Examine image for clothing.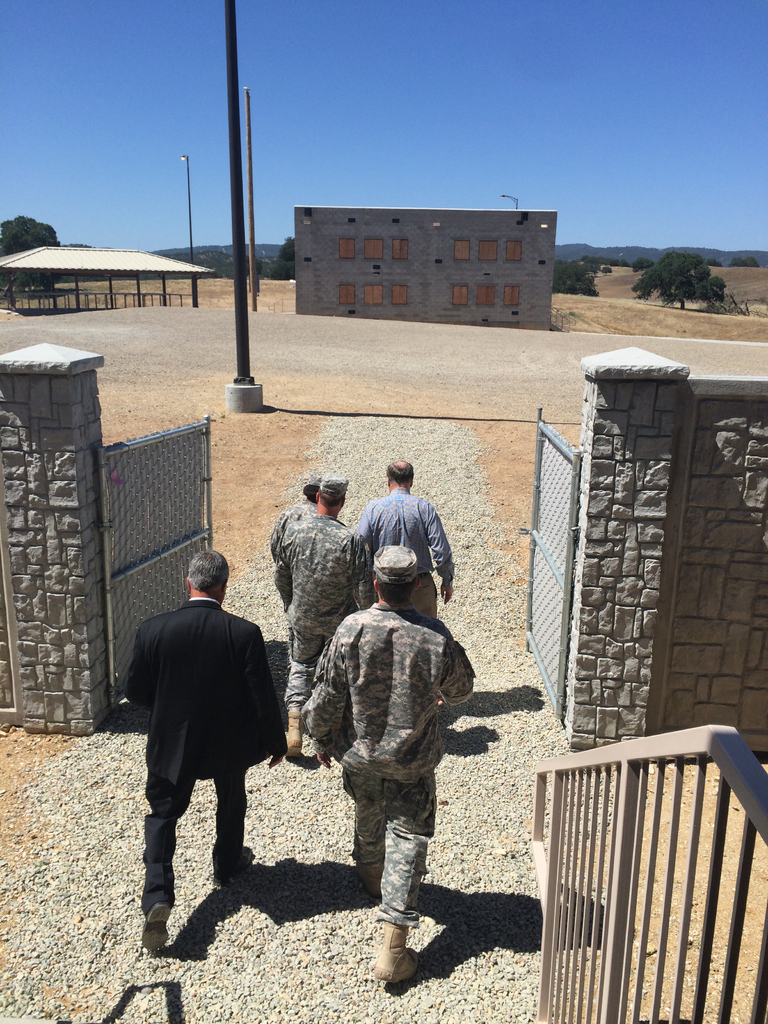
Examination result: Rect(269, 507, 365, 712).
